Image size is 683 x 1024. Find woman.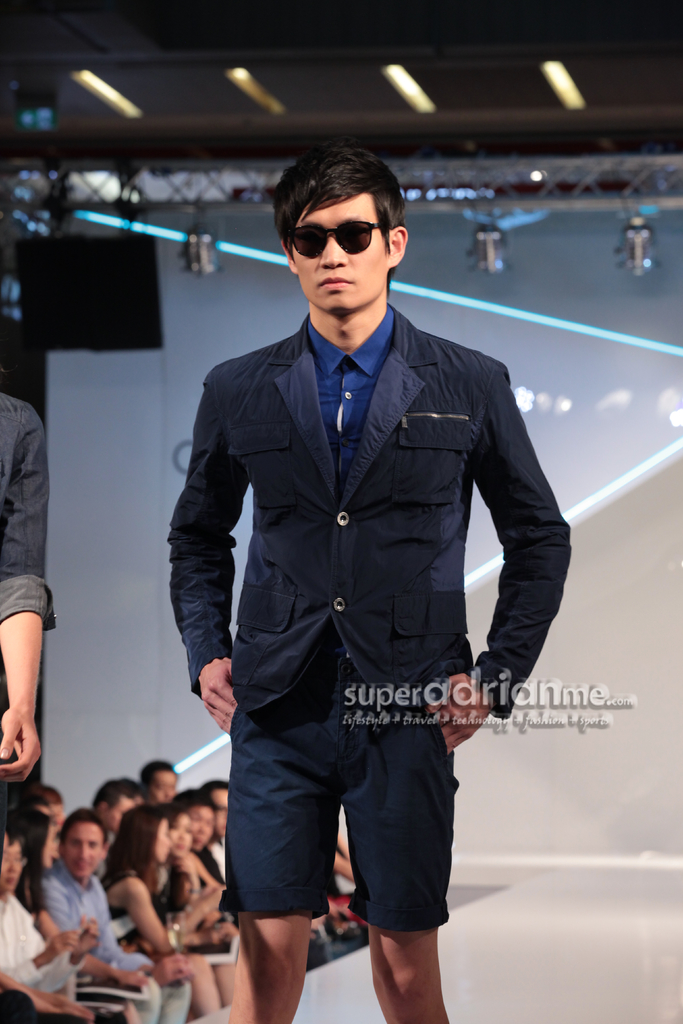
left=3, top=797, right=167, bottom=1023.
